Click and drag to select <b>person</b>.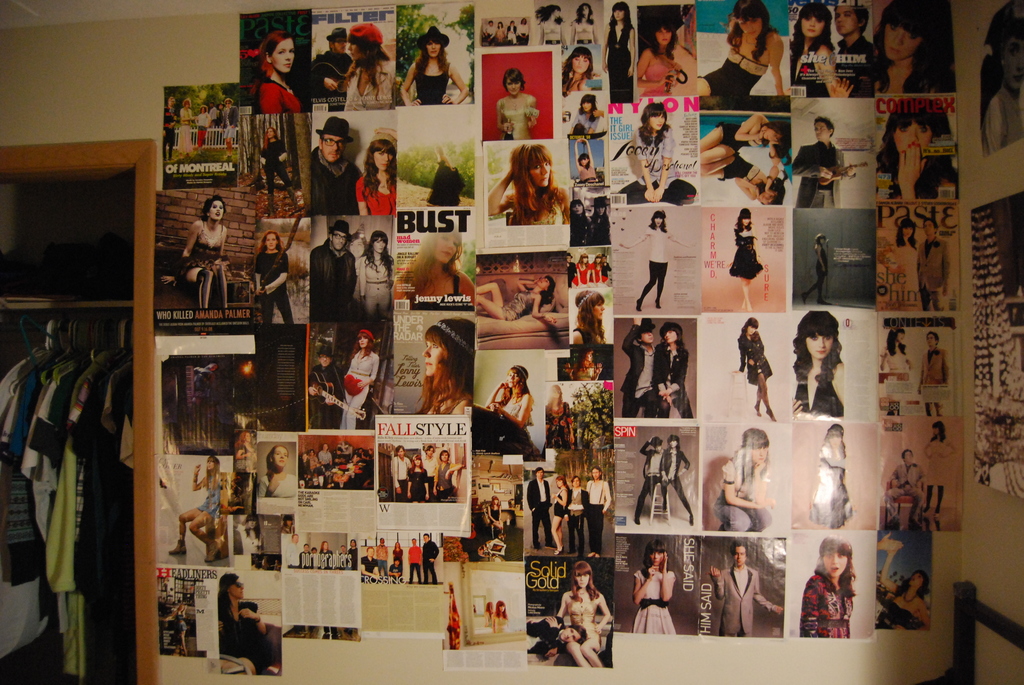
Selection: l=398, t=25, r=472, b=111.
